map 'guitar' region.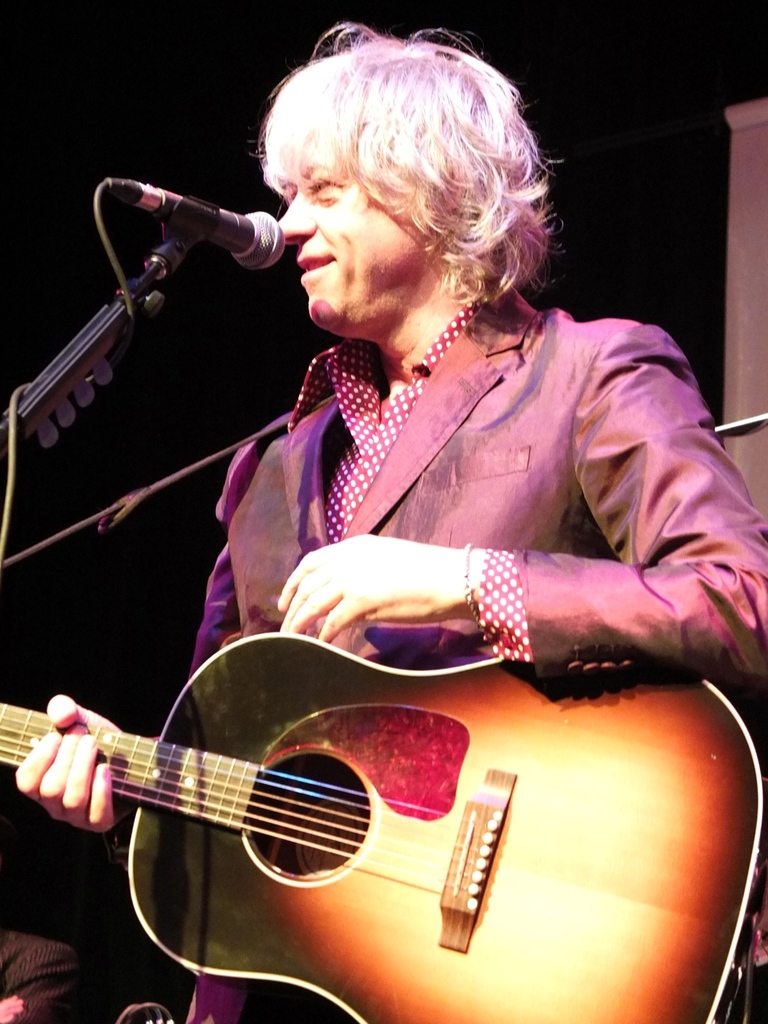
Mapped to (left=0, top=629, right=764, bottom=1023).
